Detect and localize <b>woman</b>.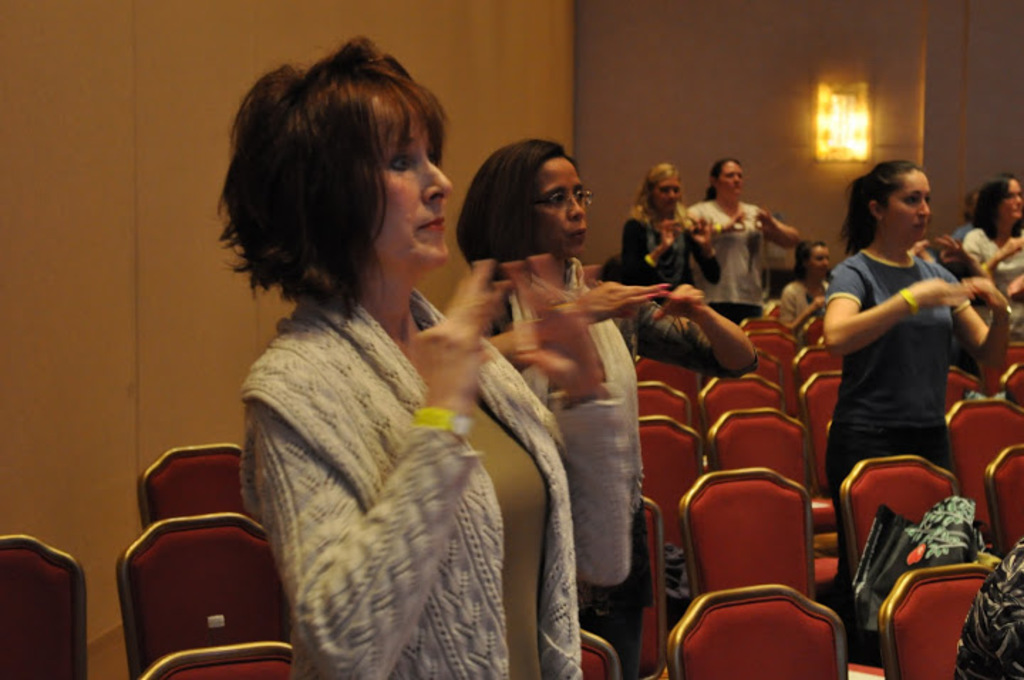
Localized at Rect(963, 178, 1023, 324).
